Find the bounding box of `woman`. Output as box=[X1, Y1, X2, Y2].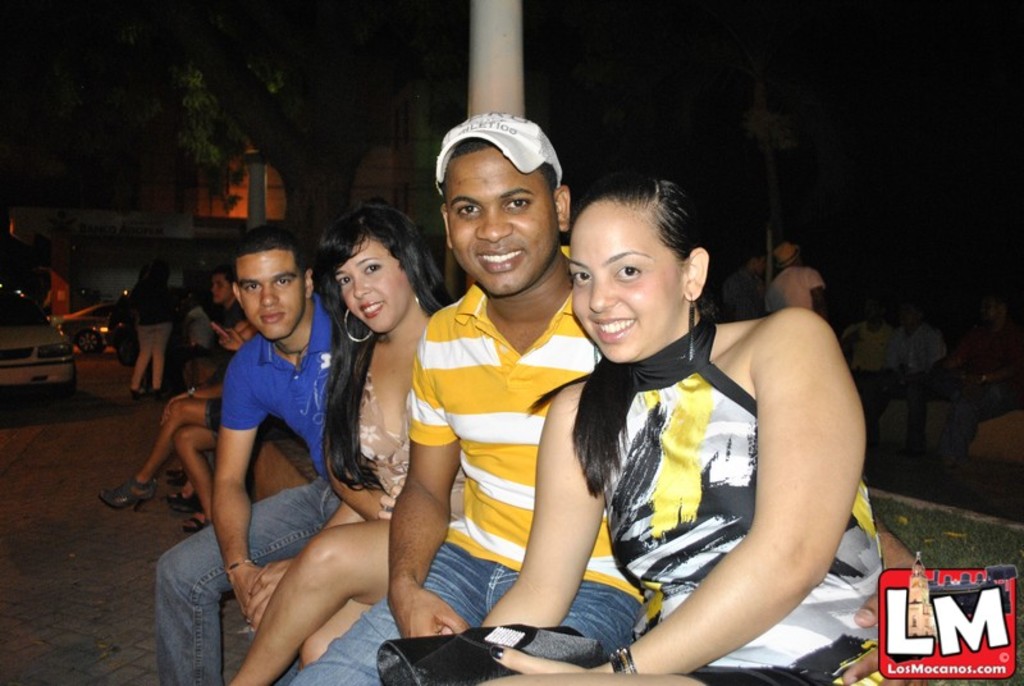
box=[228, 202, 461, 685].
